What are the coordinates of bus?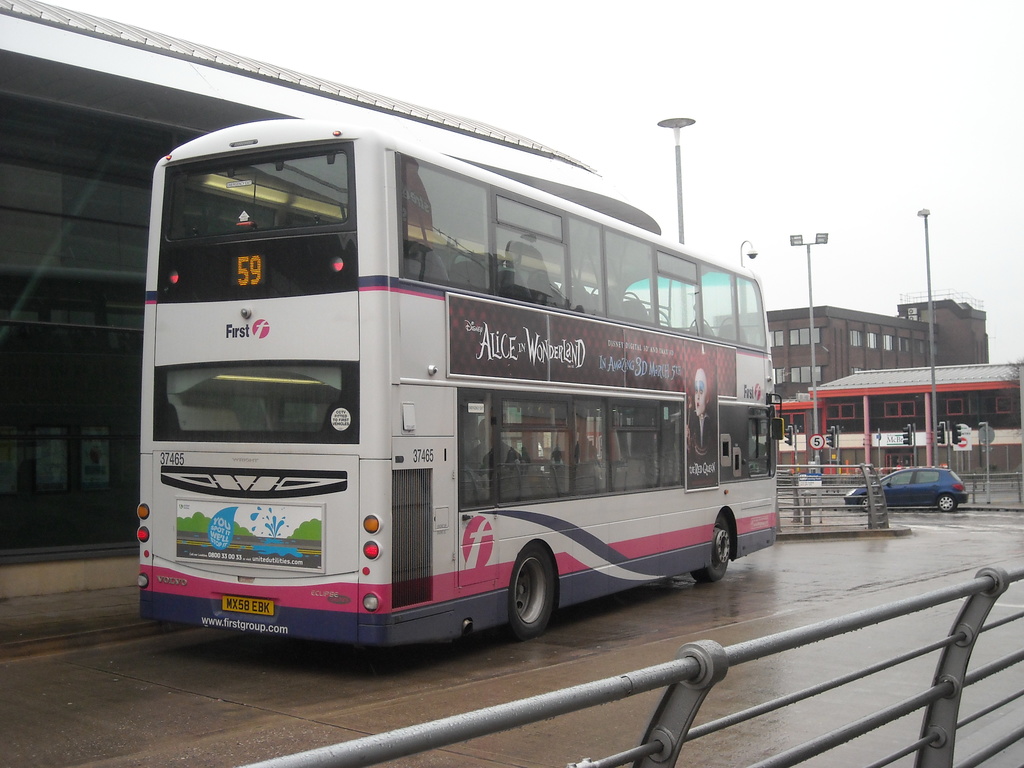
box=[132, 115, 789, 637].
